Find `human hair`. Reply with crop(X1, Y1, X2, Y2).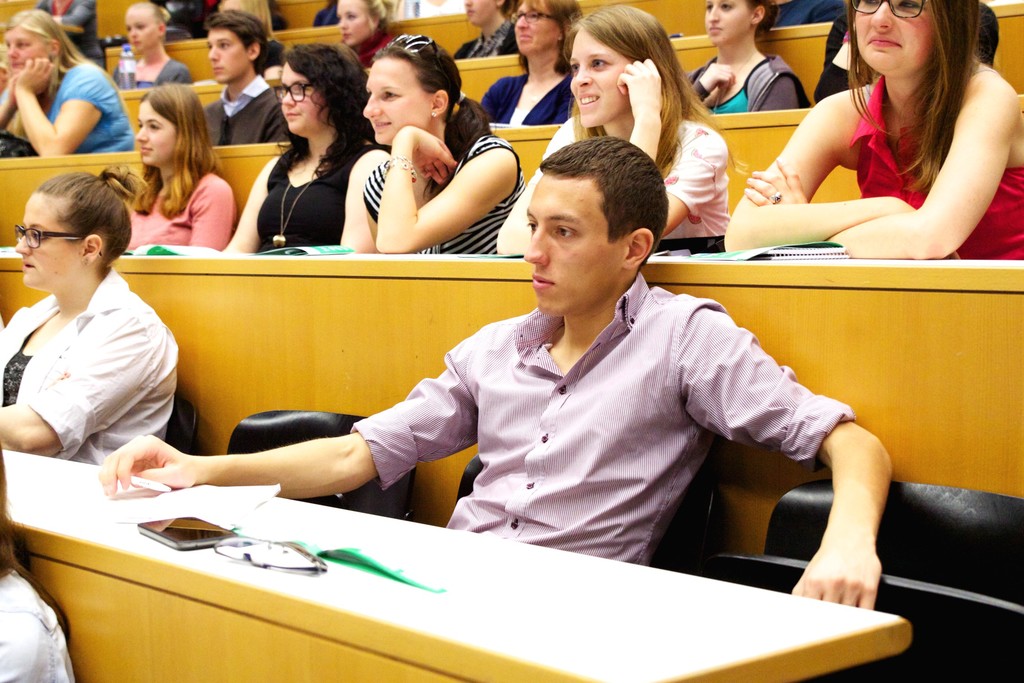
crop(144, 81, 221, 217).
